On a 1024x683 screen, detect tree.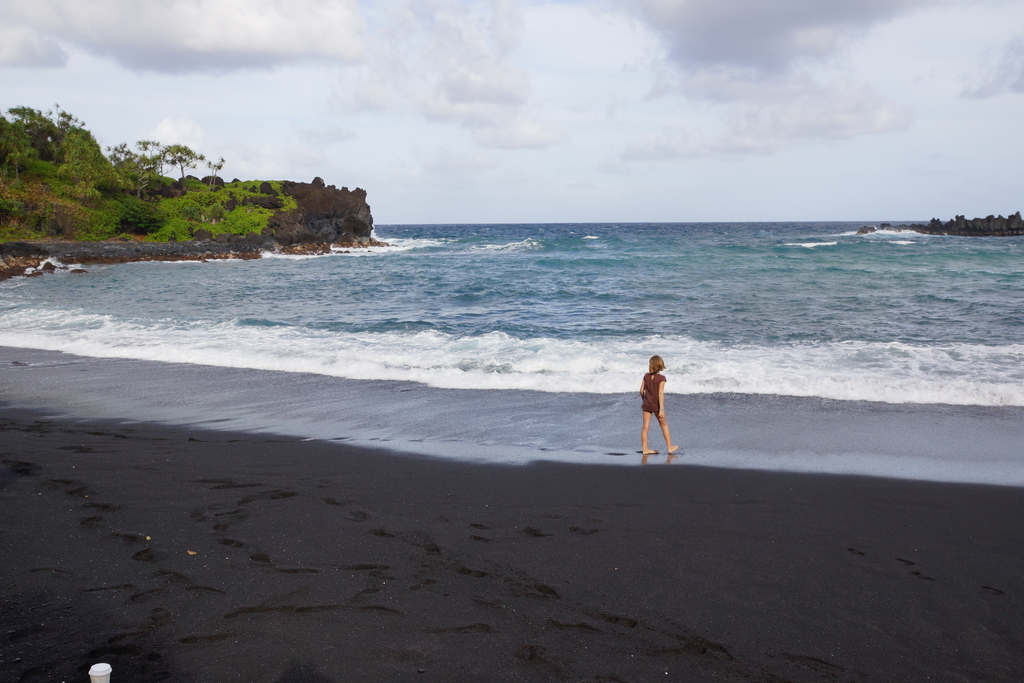
<bbox>206, 153, 225, 186</bbox>.
